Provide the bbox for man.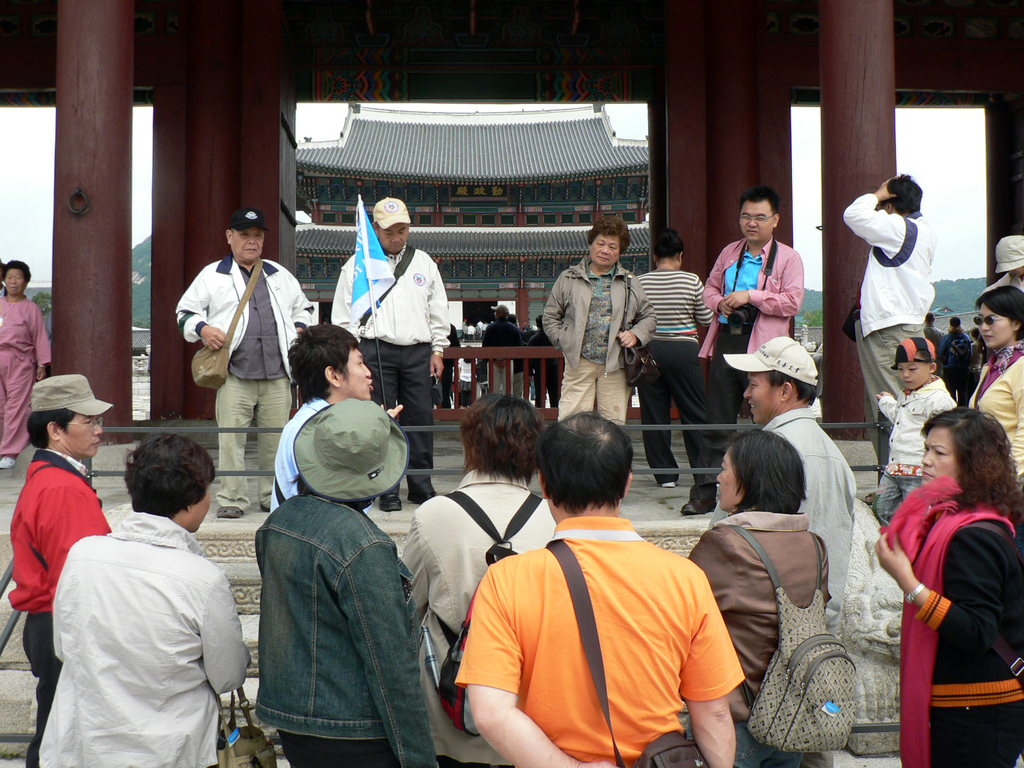
l=478, t=302, r=526, b=400.
